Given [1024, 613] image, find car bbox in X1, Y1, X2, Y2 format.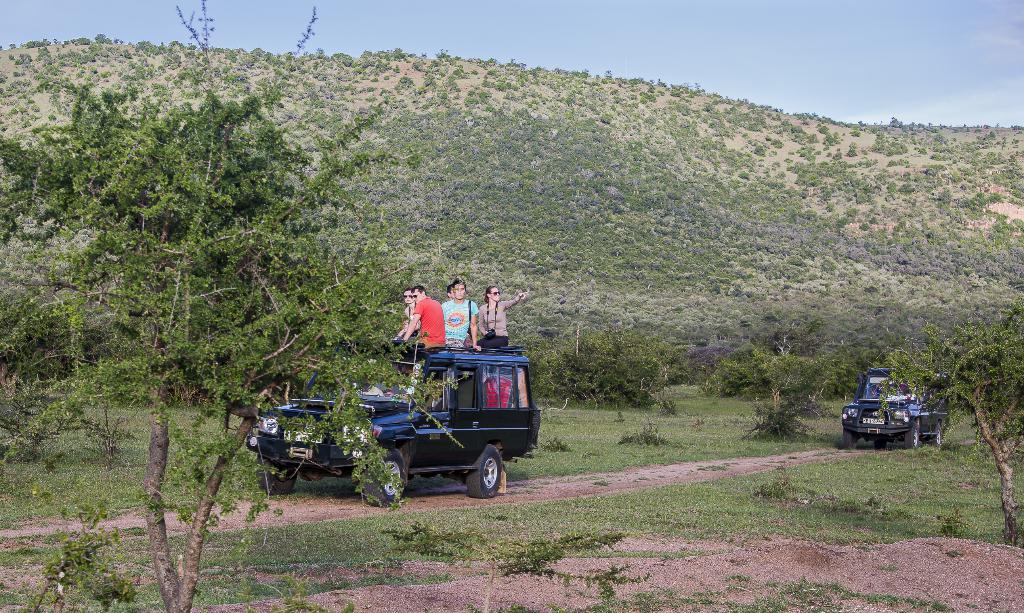
851, 379, 947, 449.
